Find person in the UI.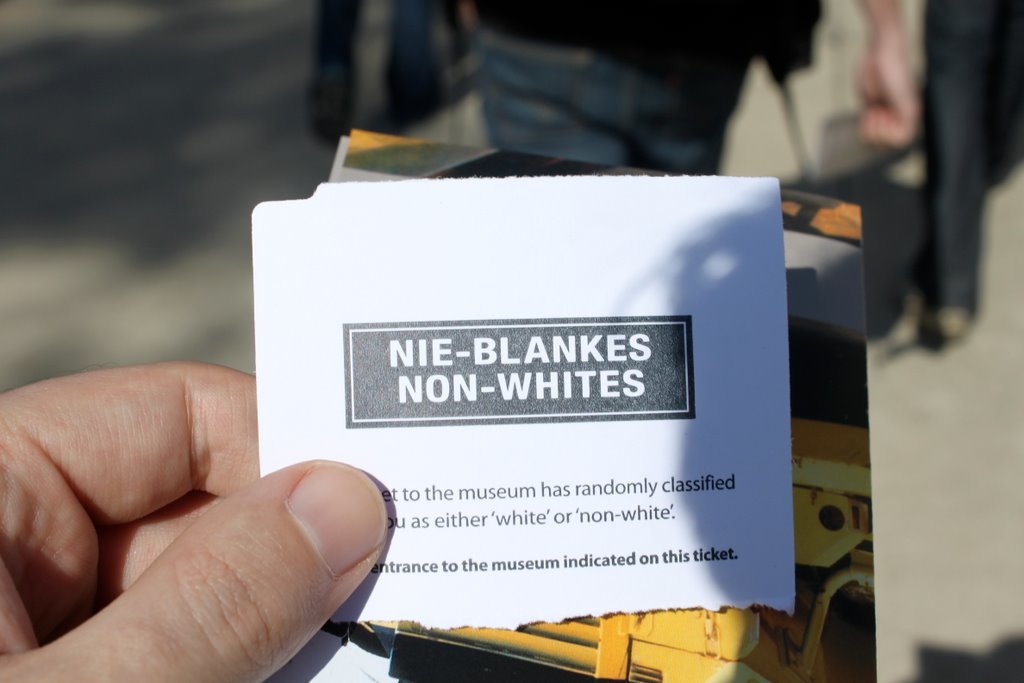
UI element at x1=922 y1=0 x2=1023 y2=345.
